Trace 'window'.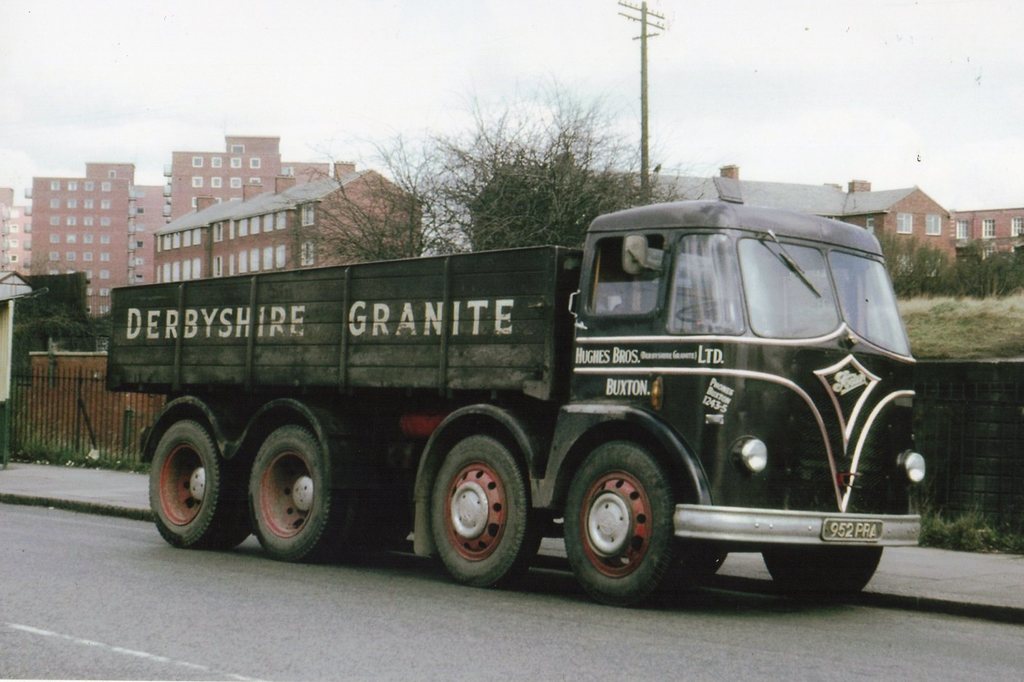
Traced to bbox=[100, 199, 112, 210].
